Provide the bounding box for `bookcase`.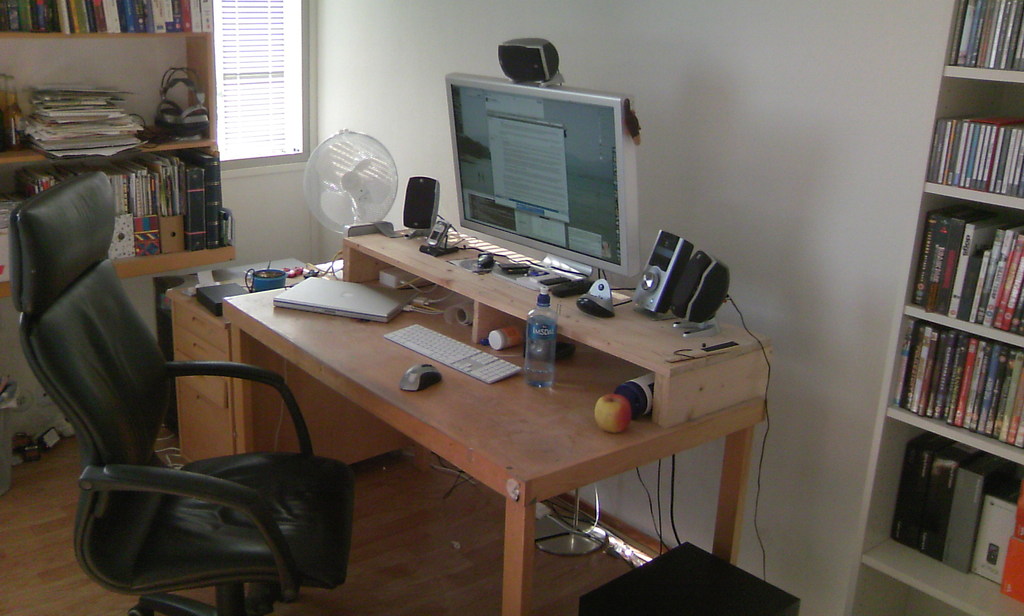
<region>0, 0, 237, 299</region>.
